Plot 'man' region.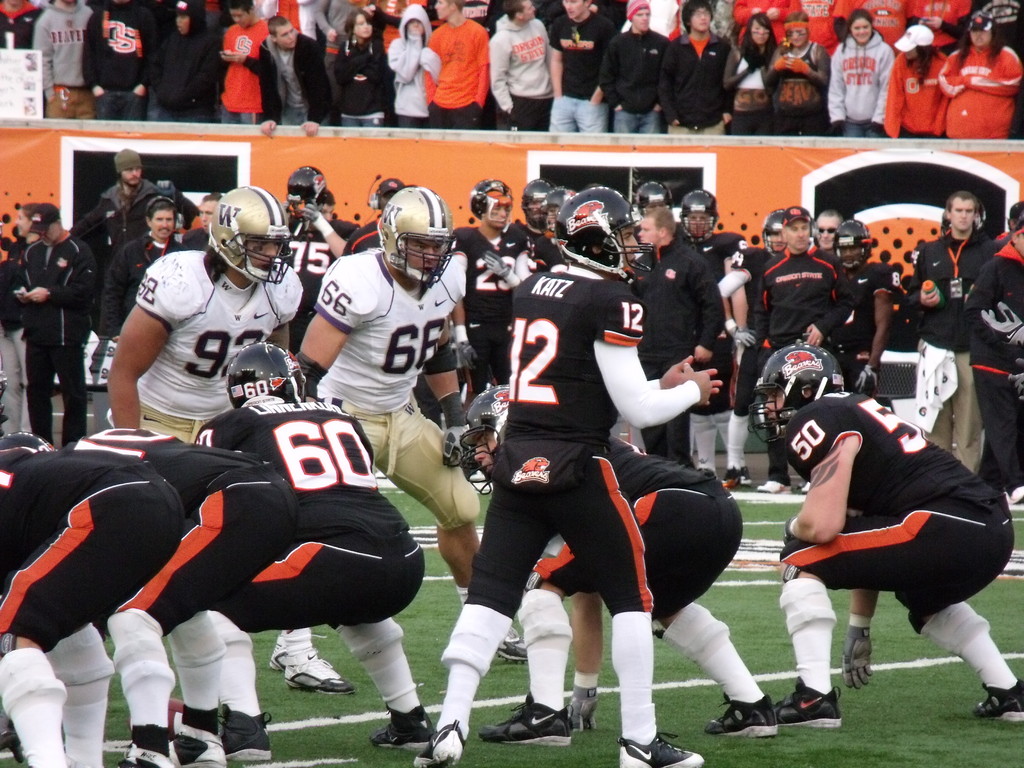
Plotted at [426, 0, 486, 127].
